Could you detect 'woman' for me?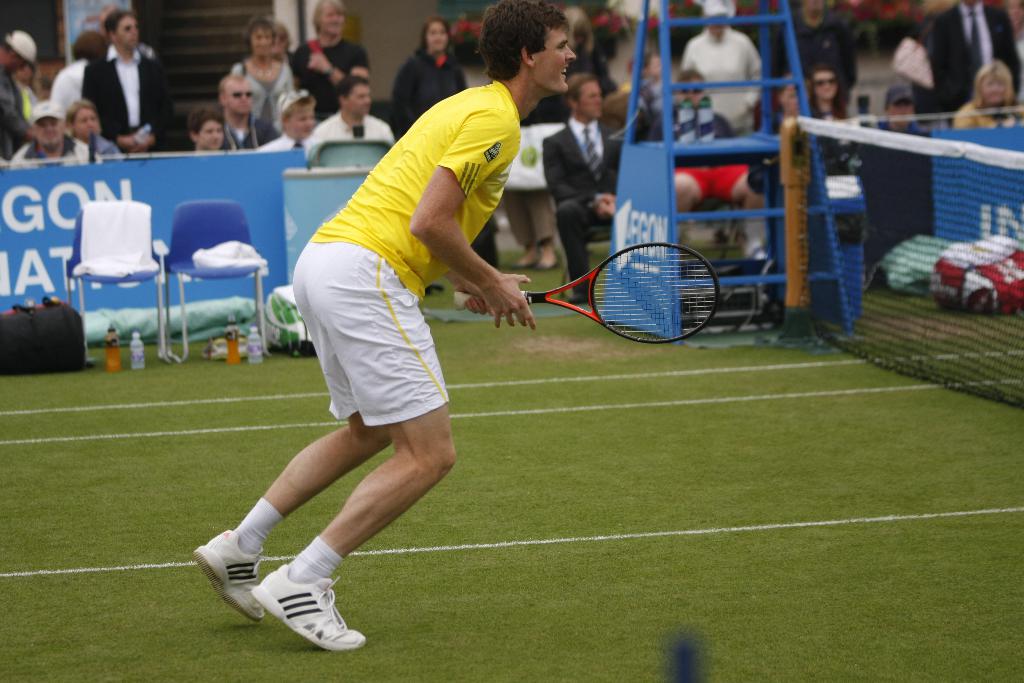
Detection result: l=388, t=13, r=470, b=140.
